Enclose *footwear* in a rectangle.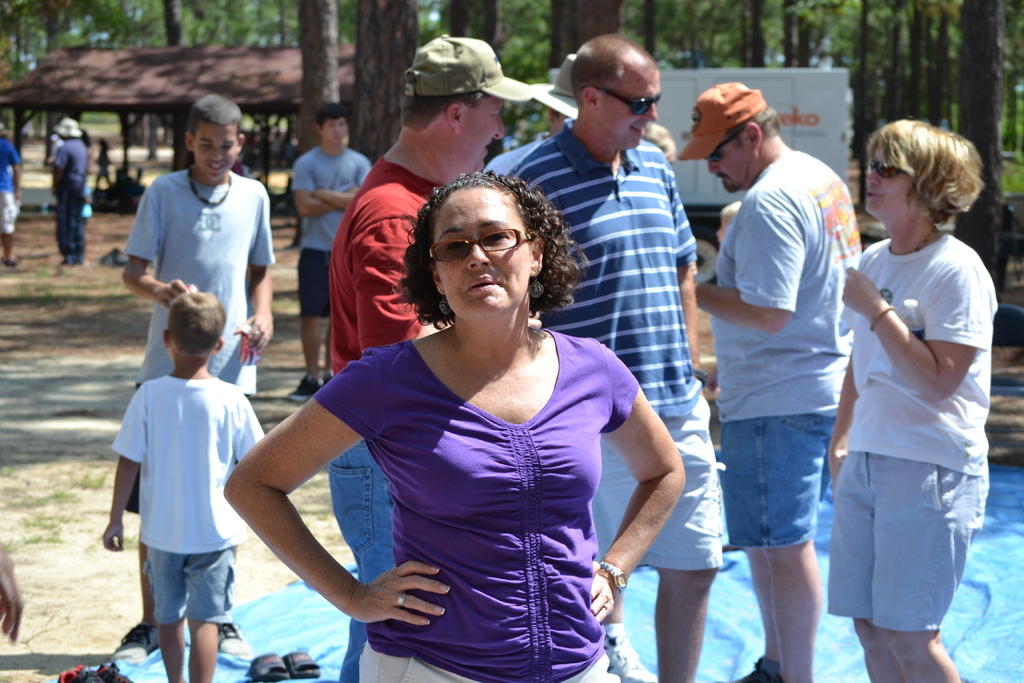
<bbox>249, 650, 289, 682</bbox>.
